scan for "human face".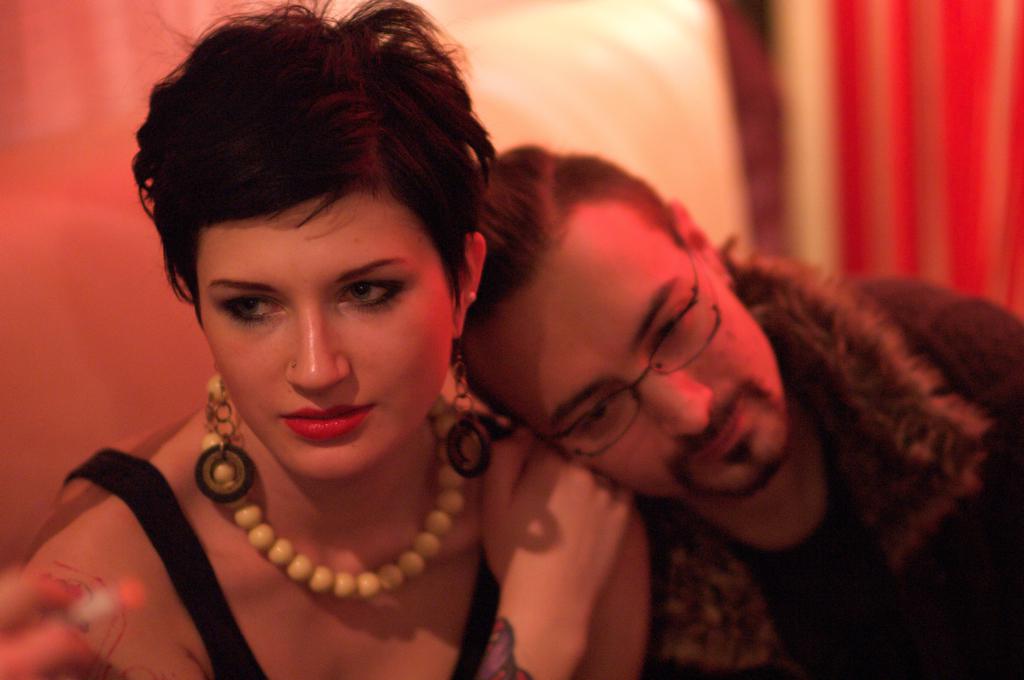
Scan result: pyautogui.locateOnScreen(207, 189, 461, 478).
